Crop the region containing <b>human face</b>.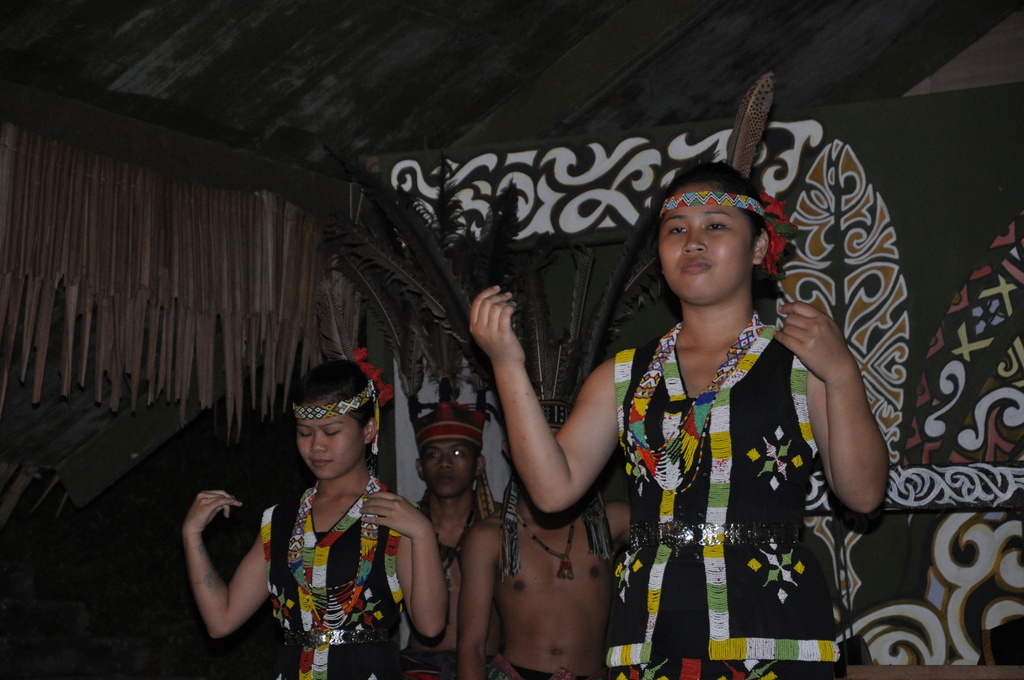
Crop region: {"left": 294, "top": 414, "right": 365, "bottom": 482}.
